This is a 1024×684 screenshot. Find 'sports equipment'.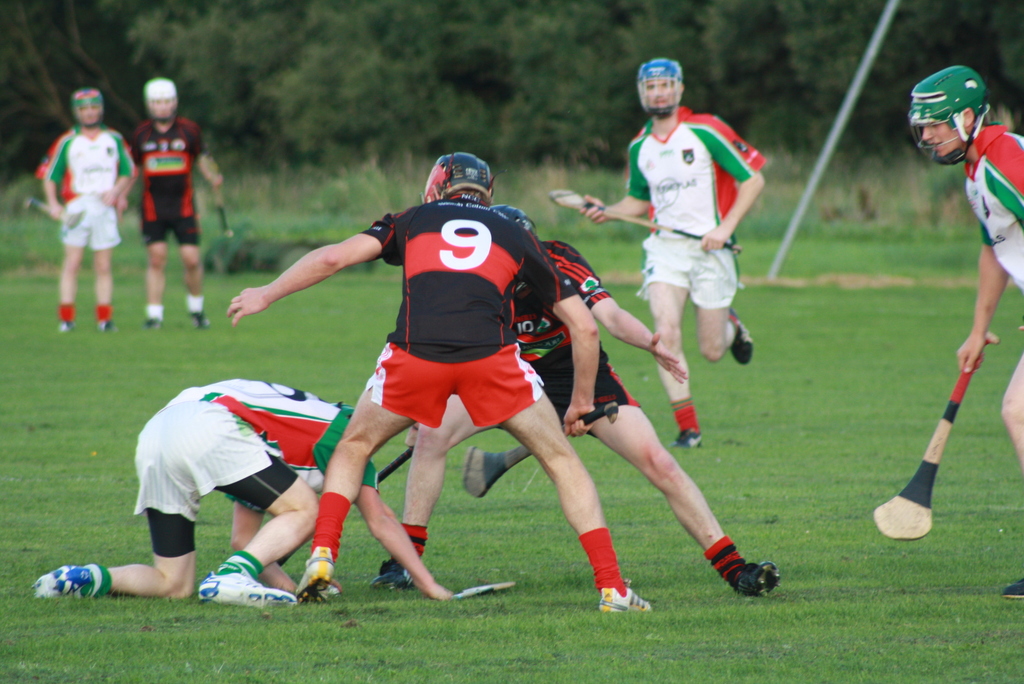
Bounding box: bbox(547, 191, 740, 253).
